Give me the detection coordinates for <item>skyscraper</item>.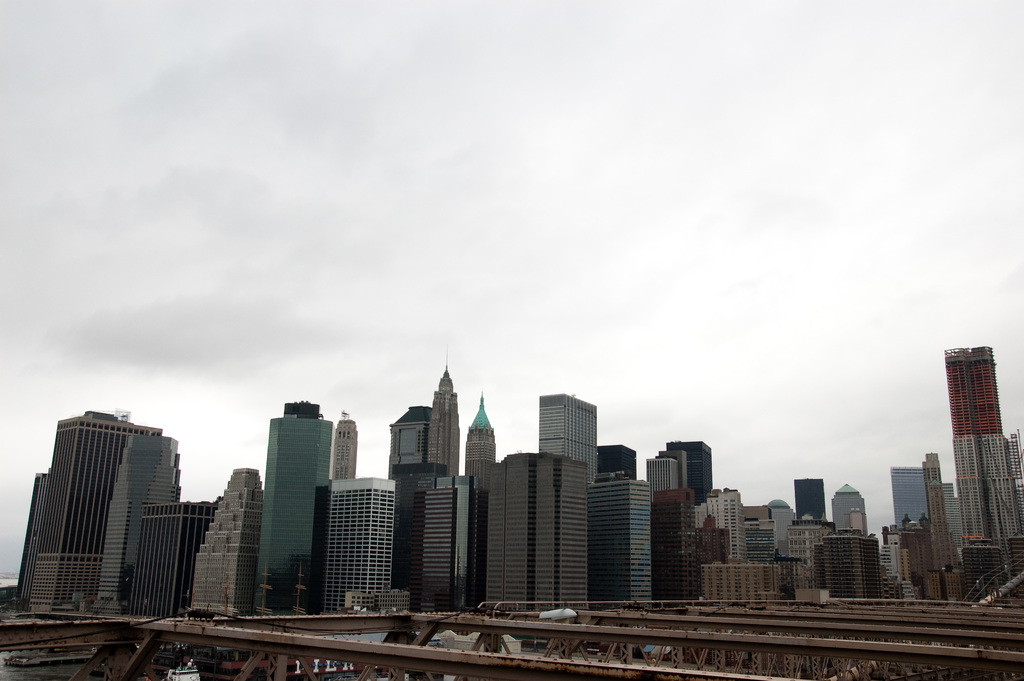
[left=127, top=490, right=214, bottom=636].
